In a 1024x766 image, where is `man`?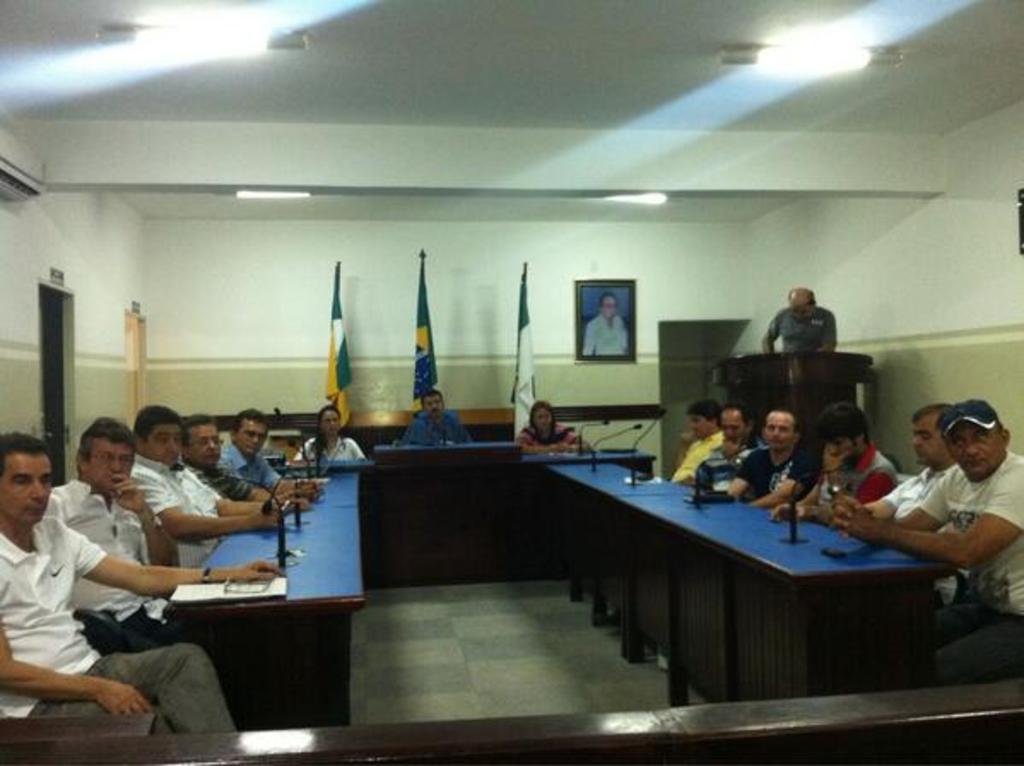
(0, 433, 287, 740).
